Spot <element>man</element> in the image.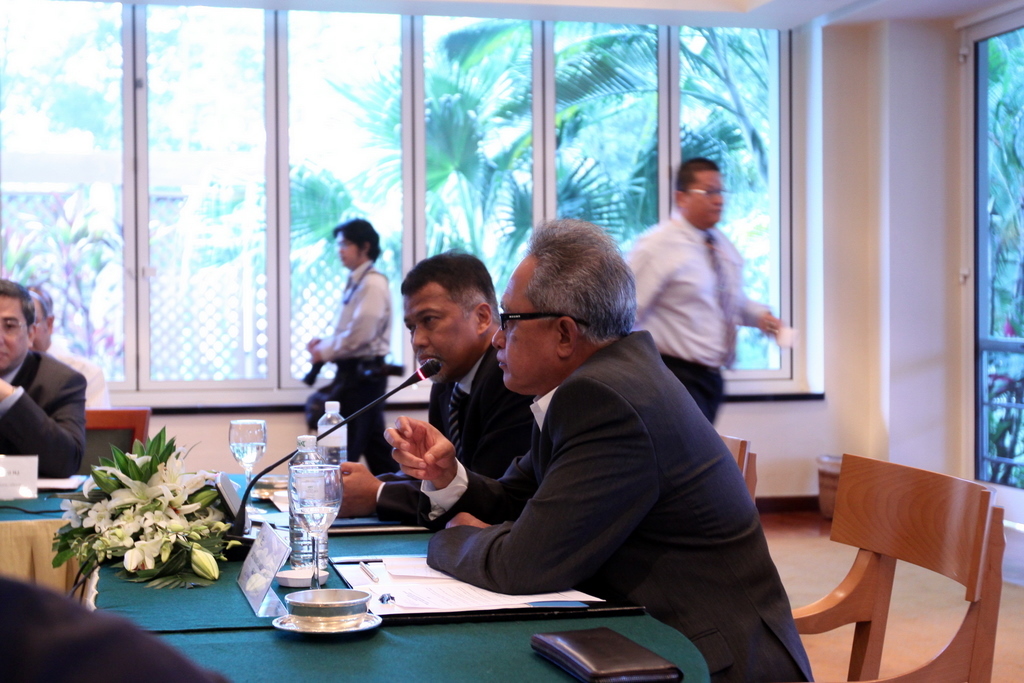
<element>man</element> found at box(299, 220, 402, 471).
